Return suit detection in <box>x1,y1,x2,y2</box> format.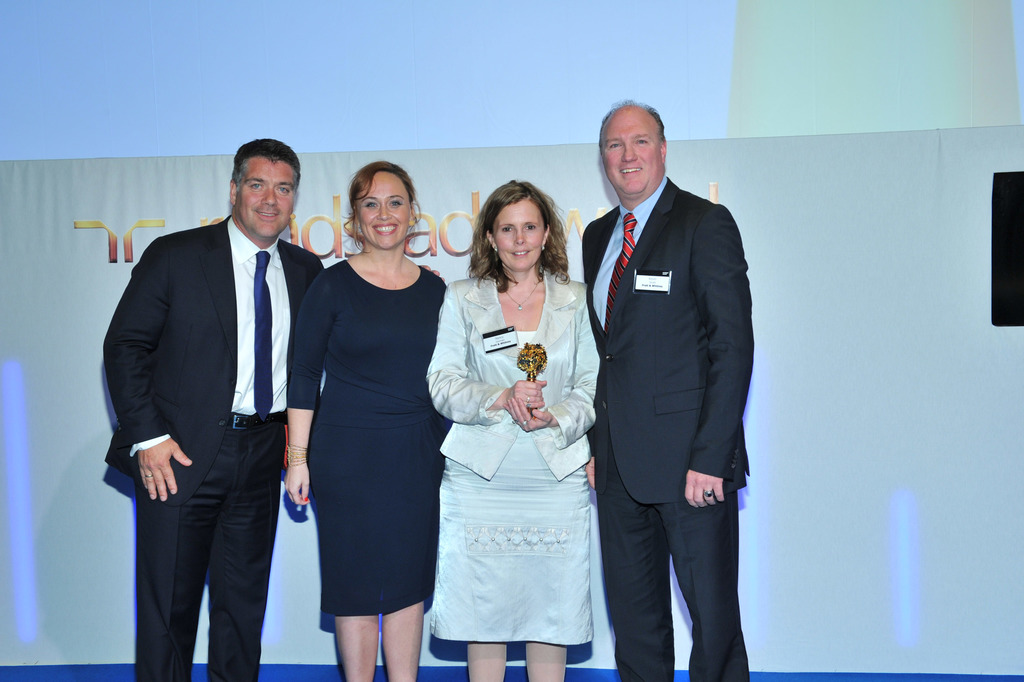
<box>579,179,756,681</box>.
